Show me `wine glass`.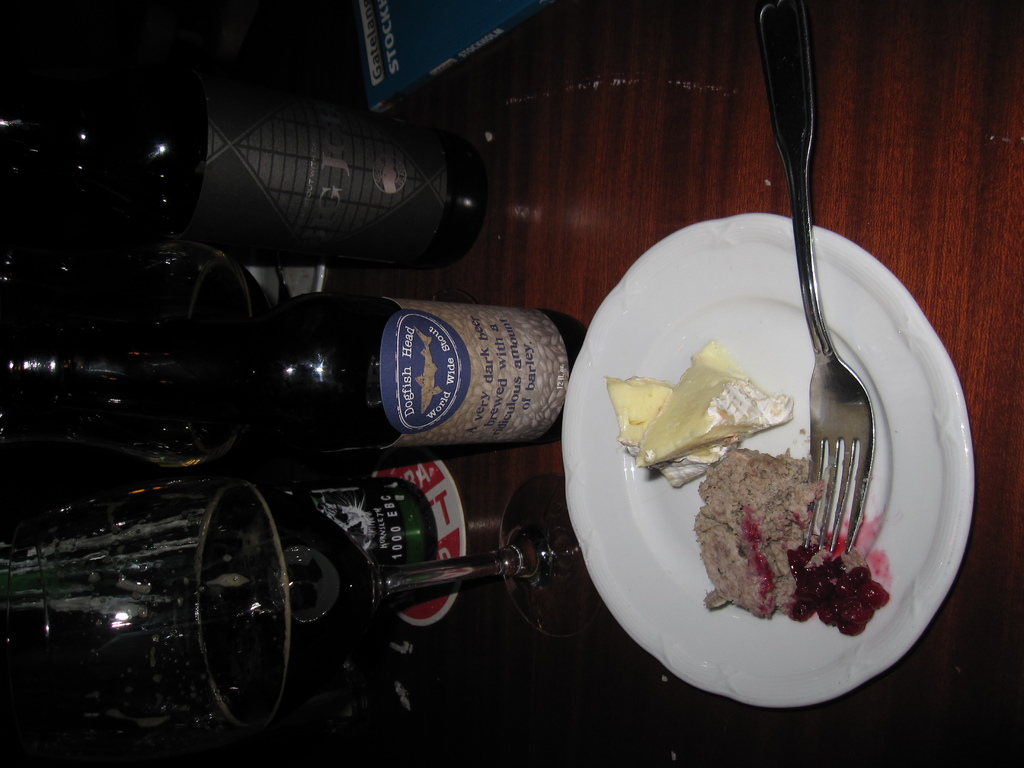
`wine glass` is here: (196, 483, 578, 737).
